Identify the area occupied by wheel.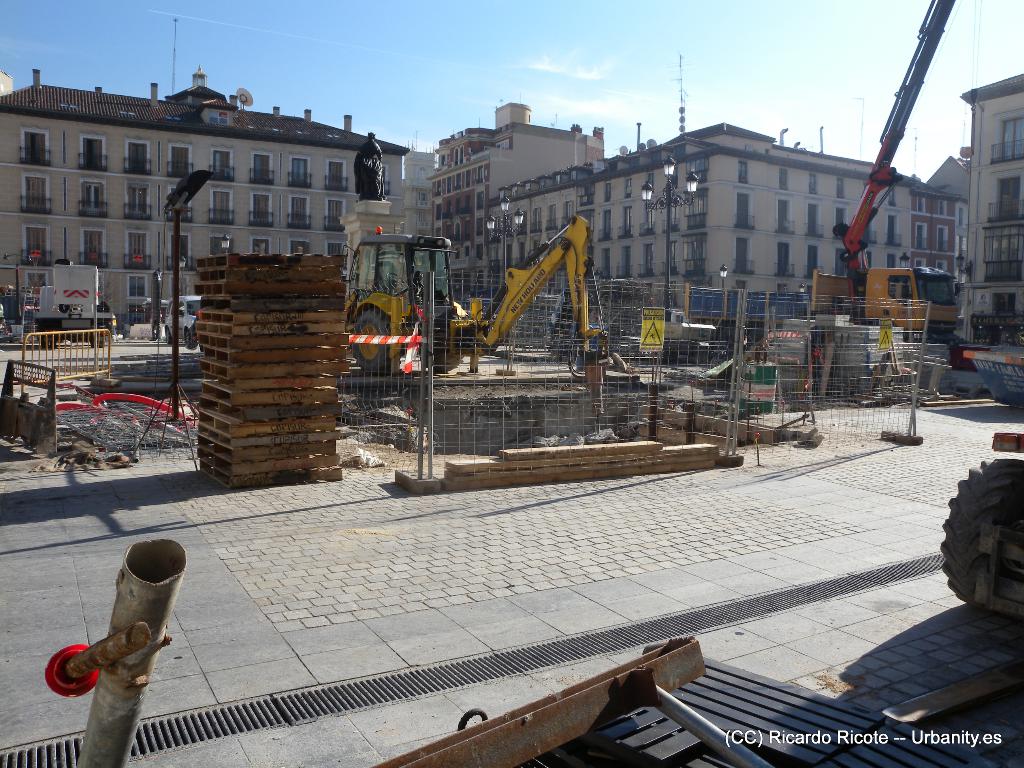
Area: <region>184, 326, 193, 351</region>.
